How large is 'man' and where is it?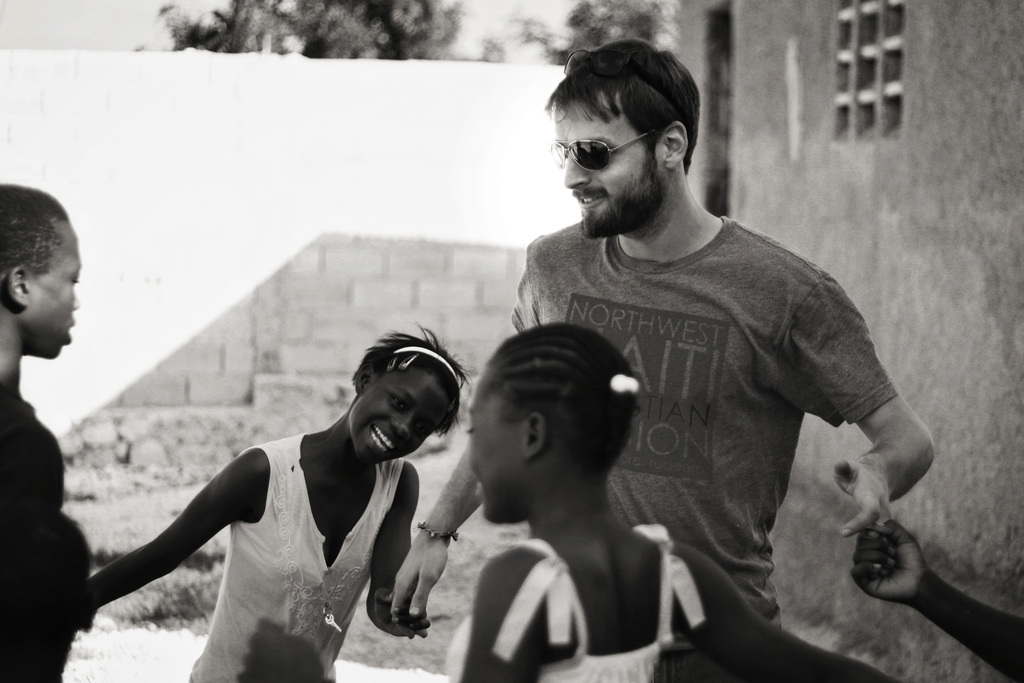
Bounding box: 458:57:936:662.
